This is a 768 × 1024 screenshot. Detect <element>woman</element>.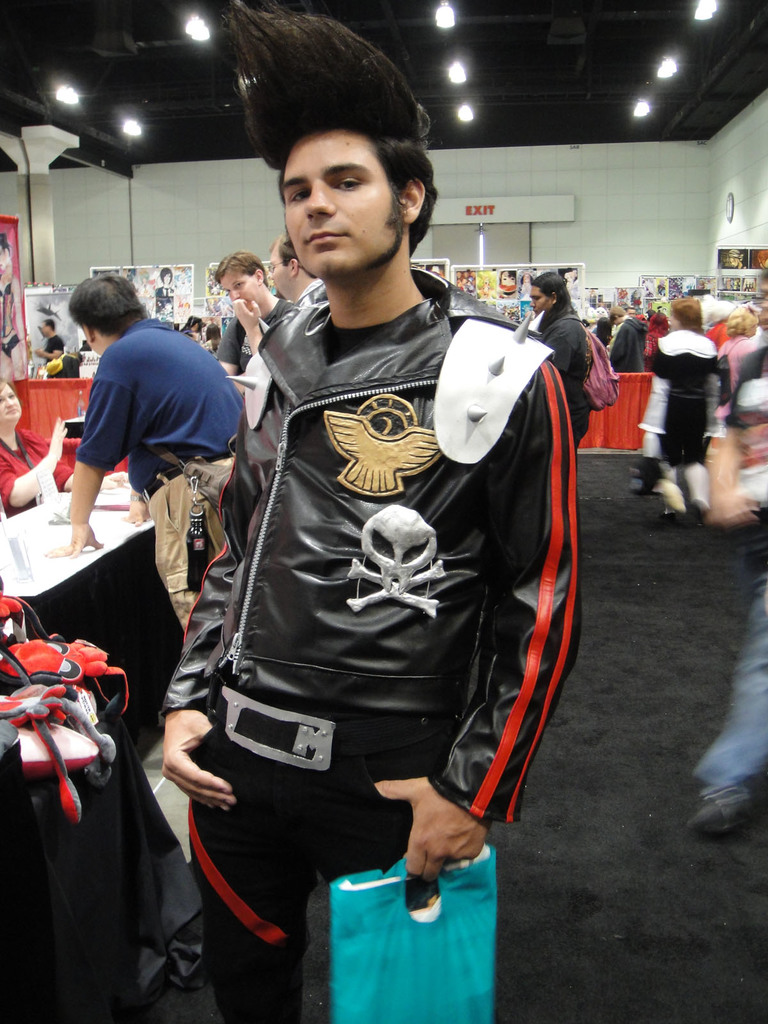
(left=707, top=289, right=754, bottom=415).
